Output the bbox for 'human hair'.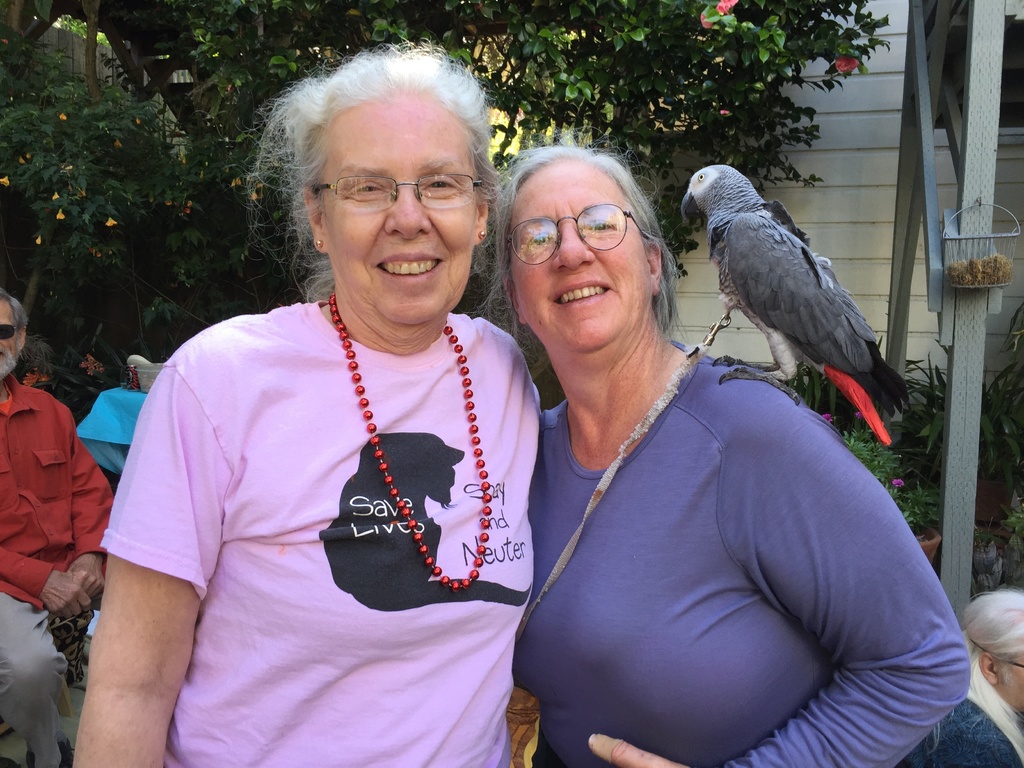
959, 589, 1023, 767.
